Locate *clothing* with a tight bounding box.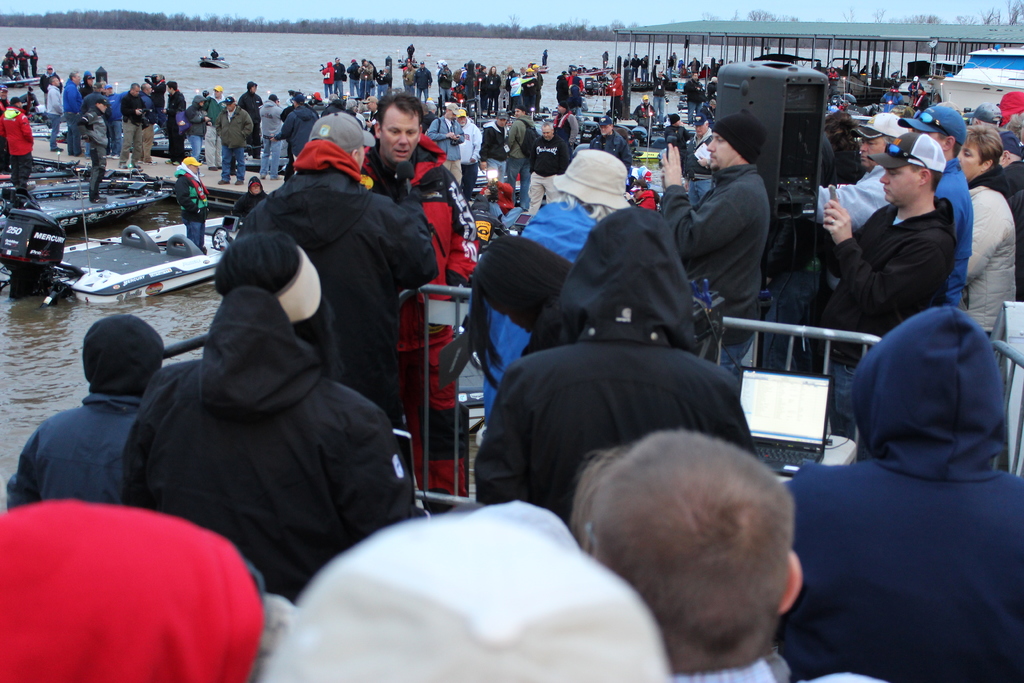
[left=568, top=85, right=579, bottom=113].
